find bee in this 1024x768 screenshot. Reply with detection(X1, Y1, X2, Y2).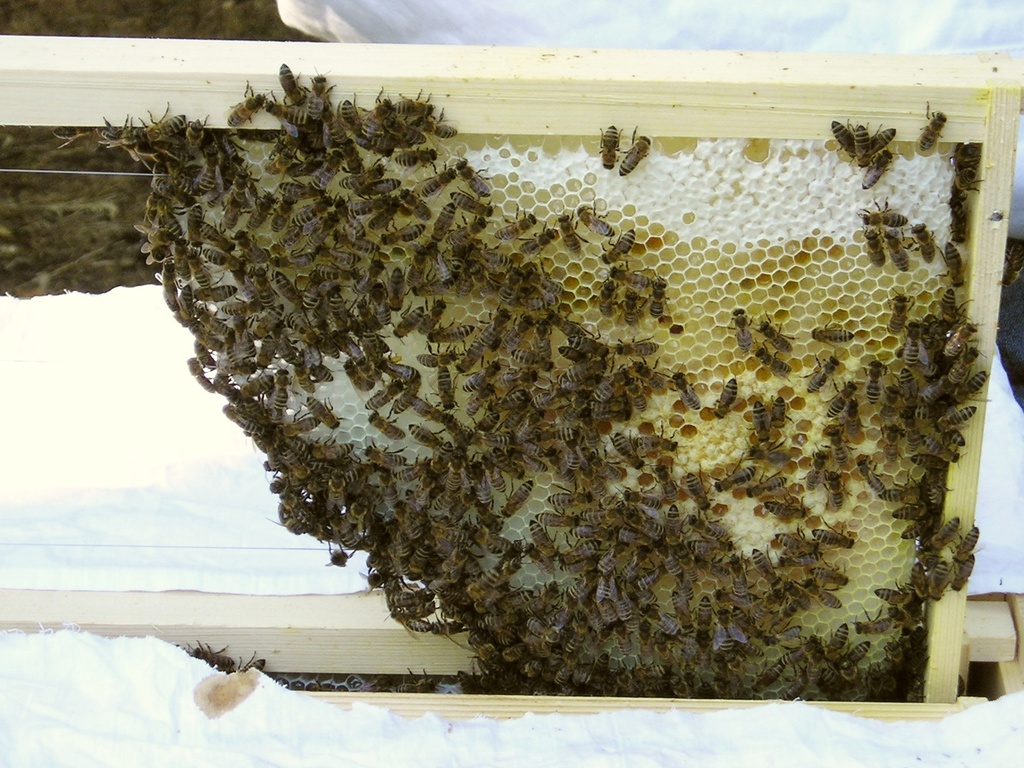
detection(597, 115, 618, 168).
